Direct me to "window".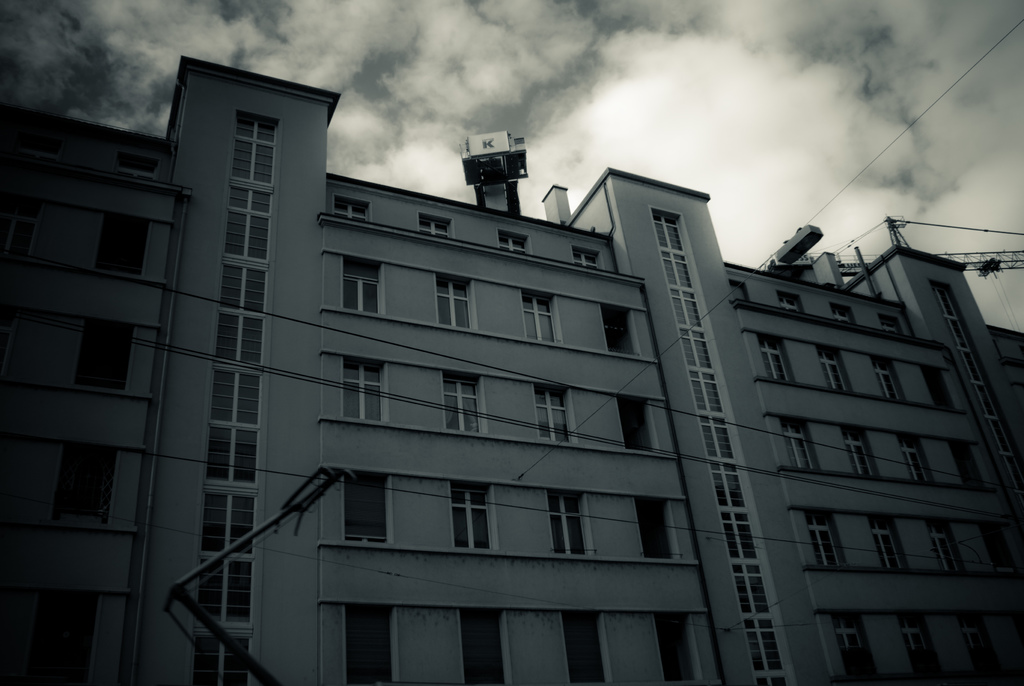
Direction: bbox(751, 325, 801, 390).
